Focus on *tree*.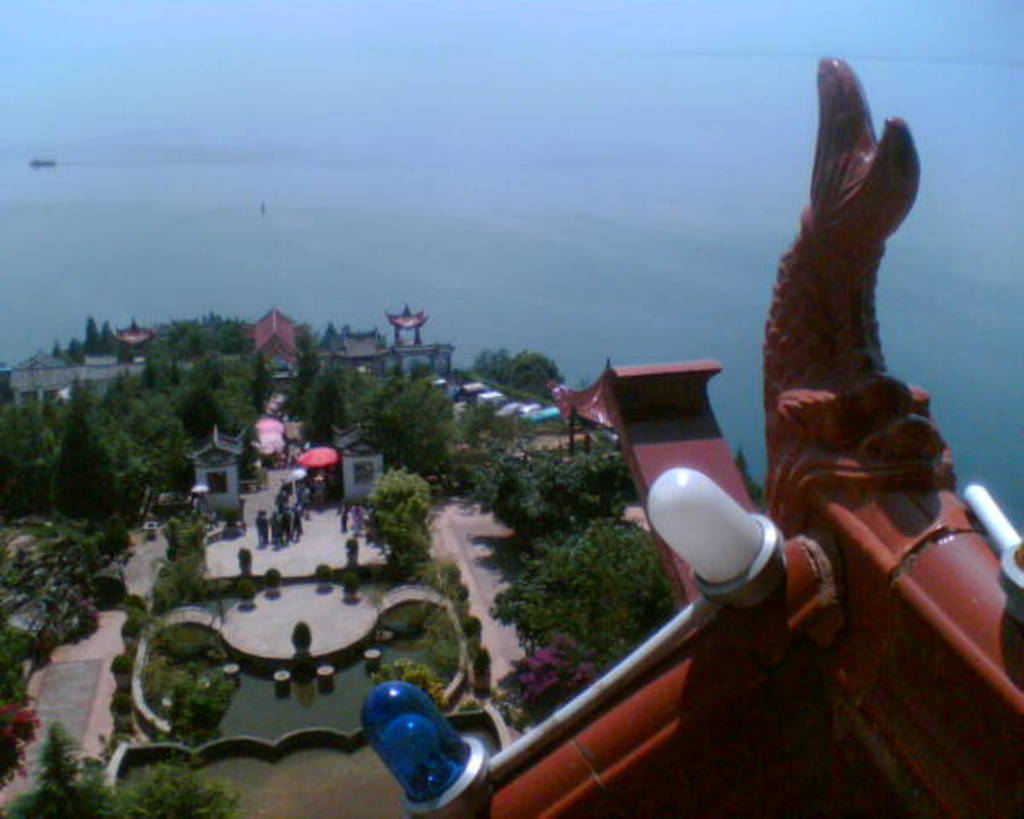
Focused at (x1=384, y1=370, x2=432, y2=464).
